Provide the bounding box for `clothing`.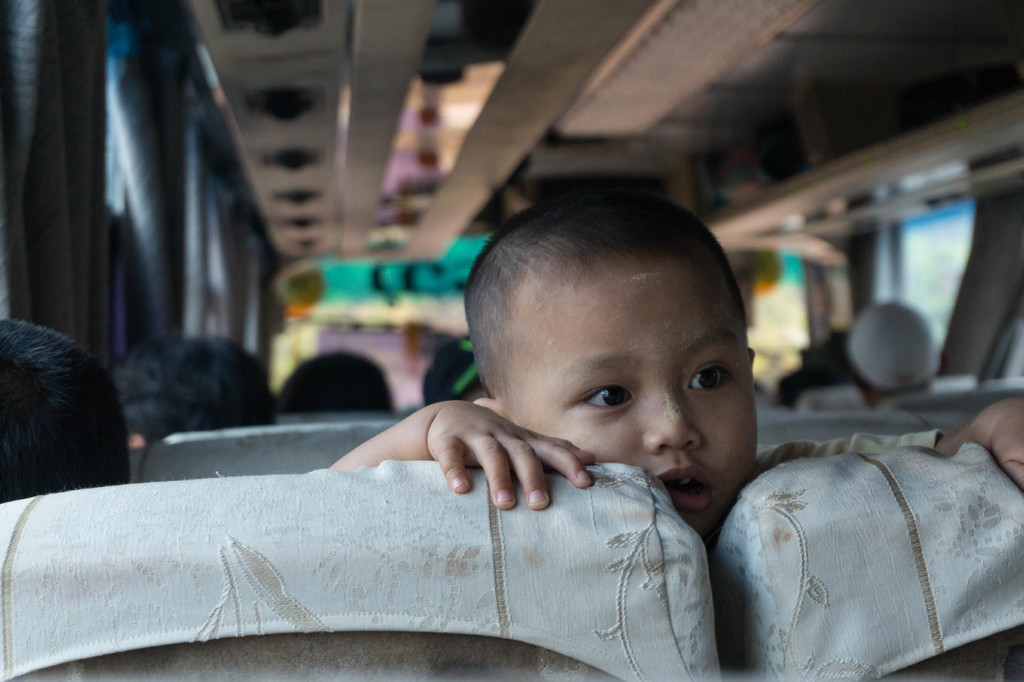
752 427 943 481.
